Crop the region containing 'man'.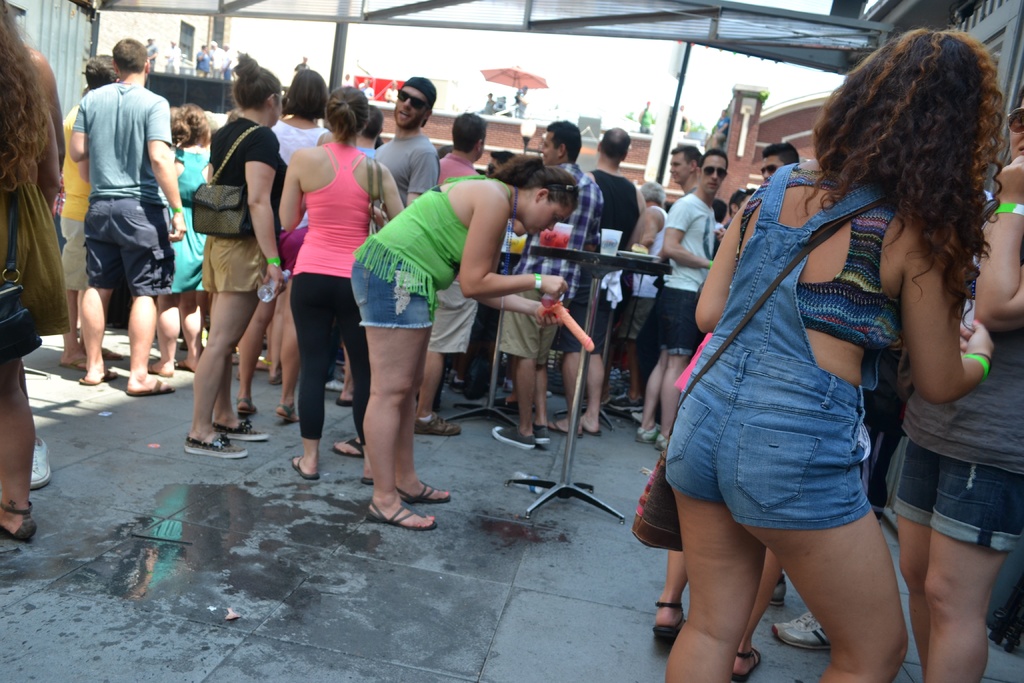
Crop region: 759, 152, 801, 177.
